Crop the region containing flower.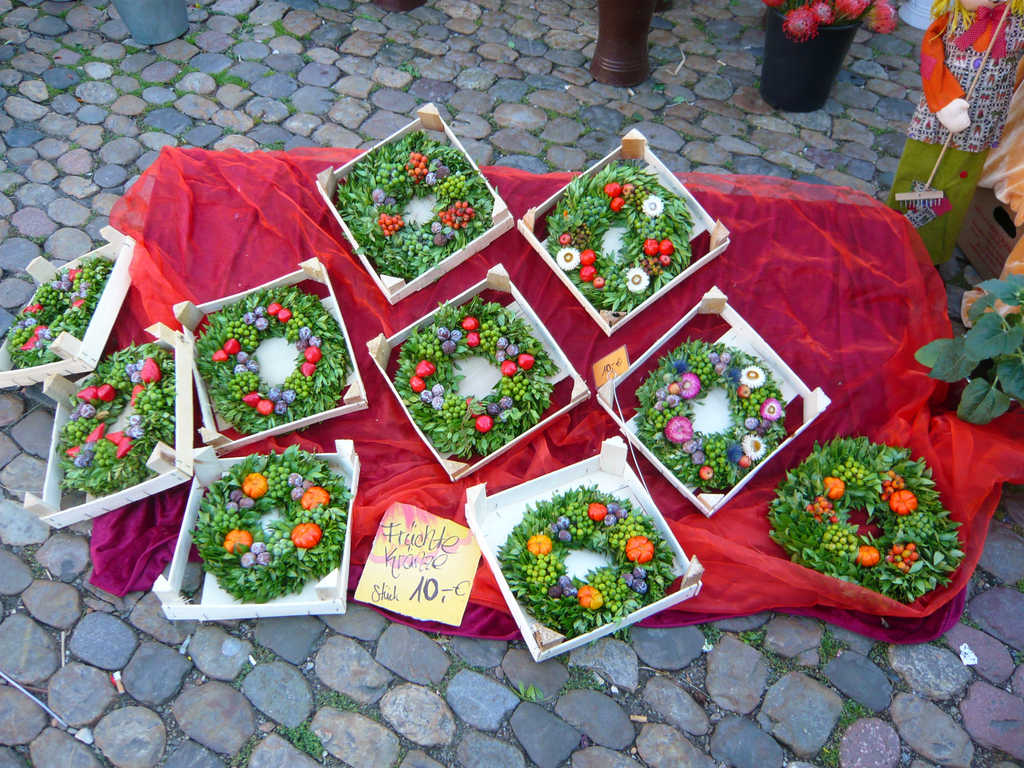
Crop region: bbox(726, 439, 745, 464).
